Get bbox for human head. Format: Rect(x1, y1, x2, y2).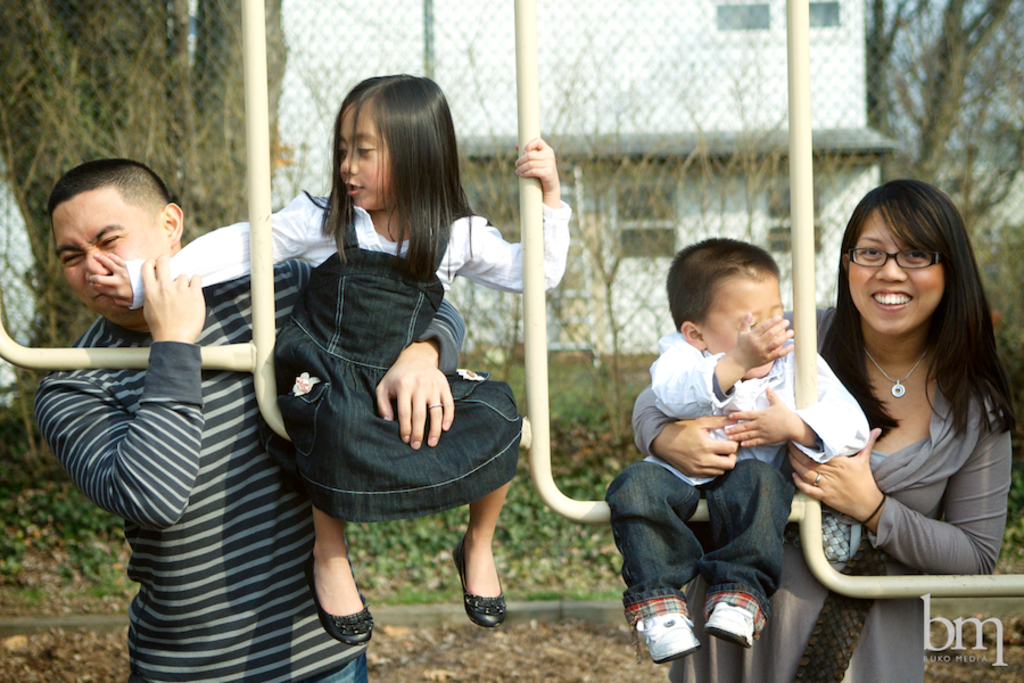
Rect(844, 186, 969, 339).
